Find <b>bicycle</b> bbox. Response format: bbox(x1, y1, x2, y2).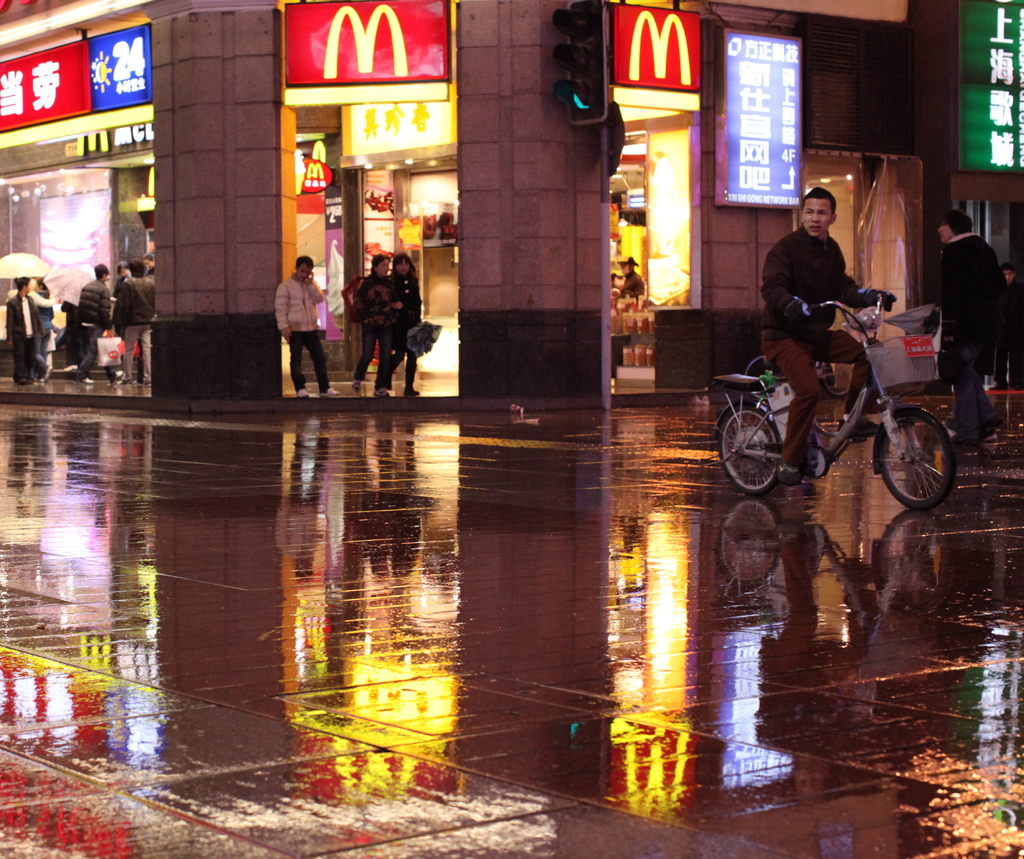
bbox(716, 304, 968, 512).
